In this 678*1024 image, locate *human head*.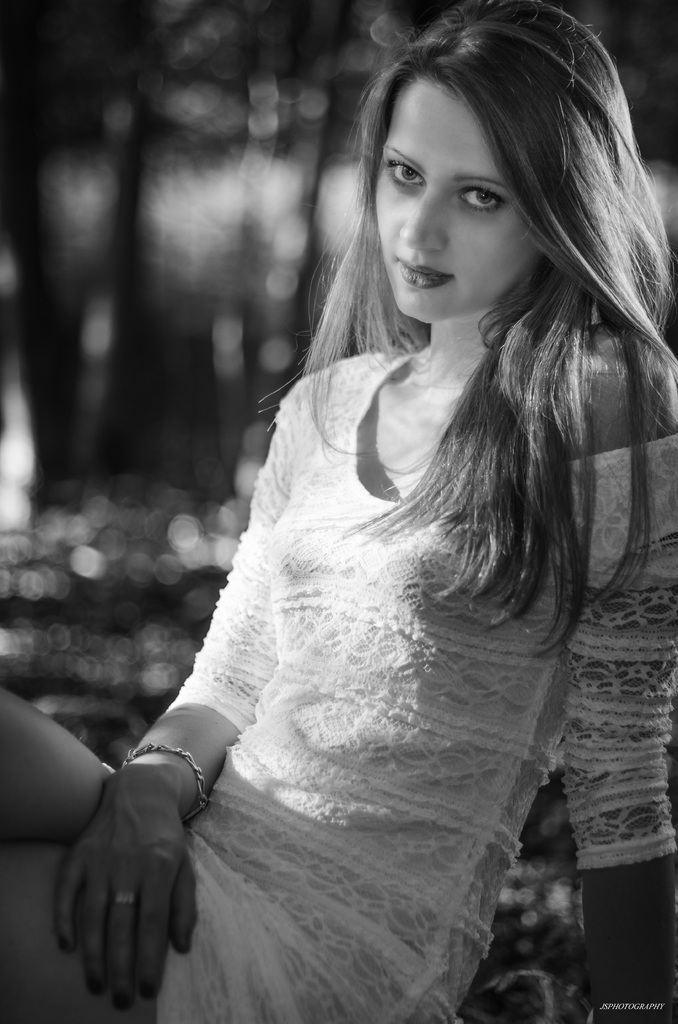
Bounding box: {"left": 355, "top": 12, "right": 621, "bottom": 330}.
